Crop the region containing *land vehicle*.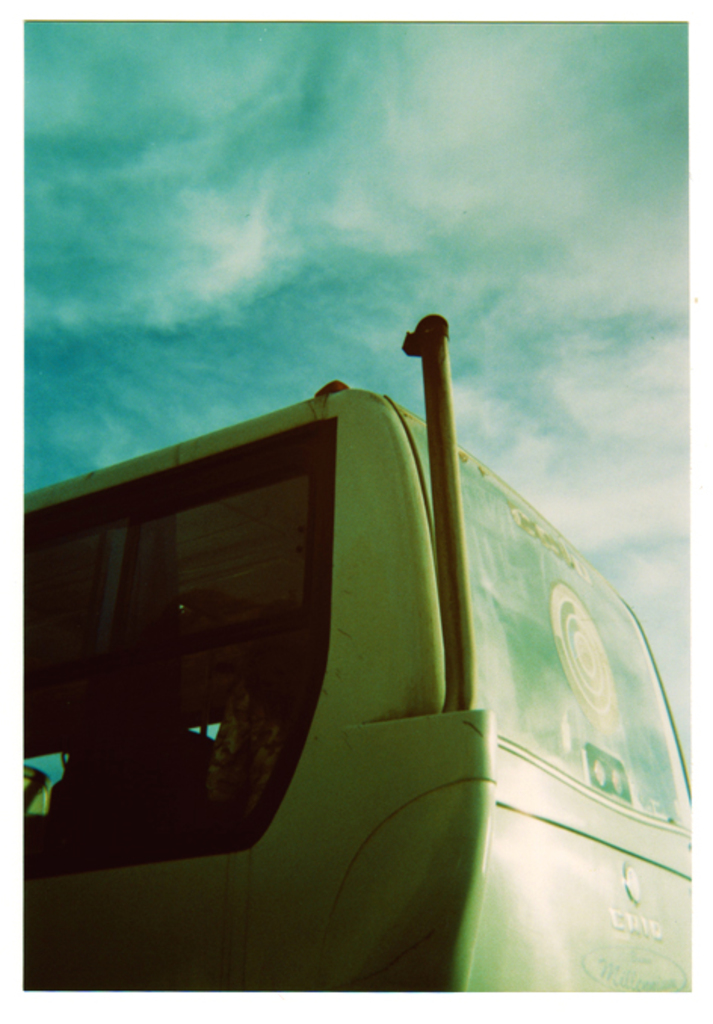
Crop region: <bbox>15, 260, 665, 982</bbox>.
